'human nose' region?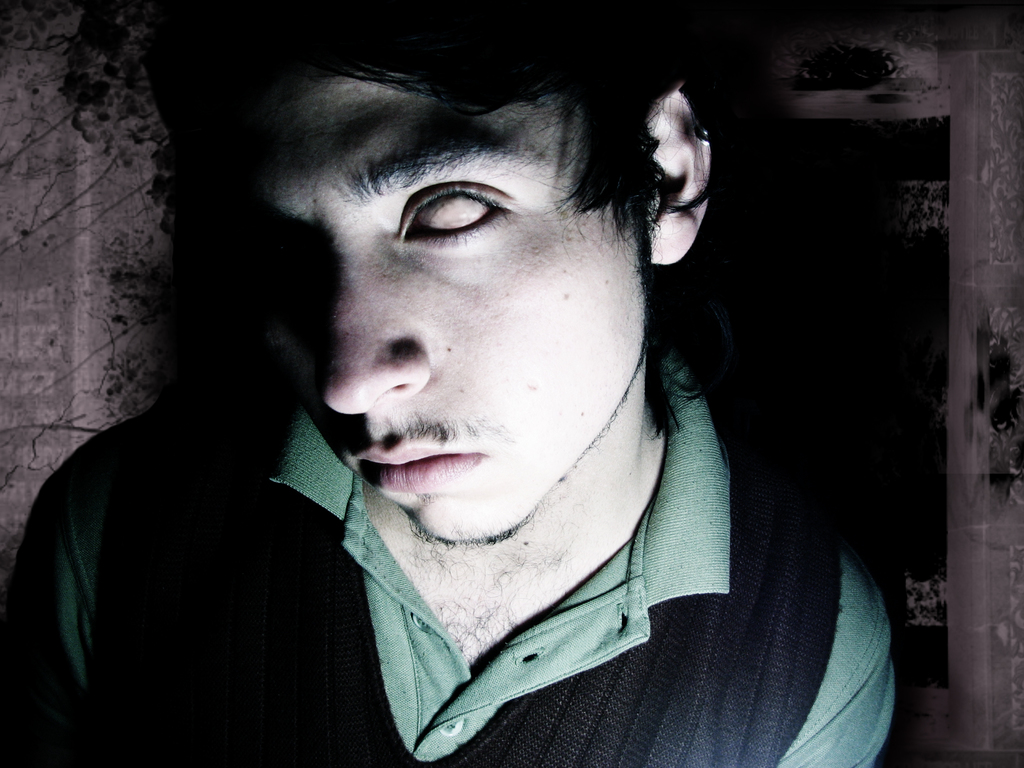
<box>324,252,433,417</box>
